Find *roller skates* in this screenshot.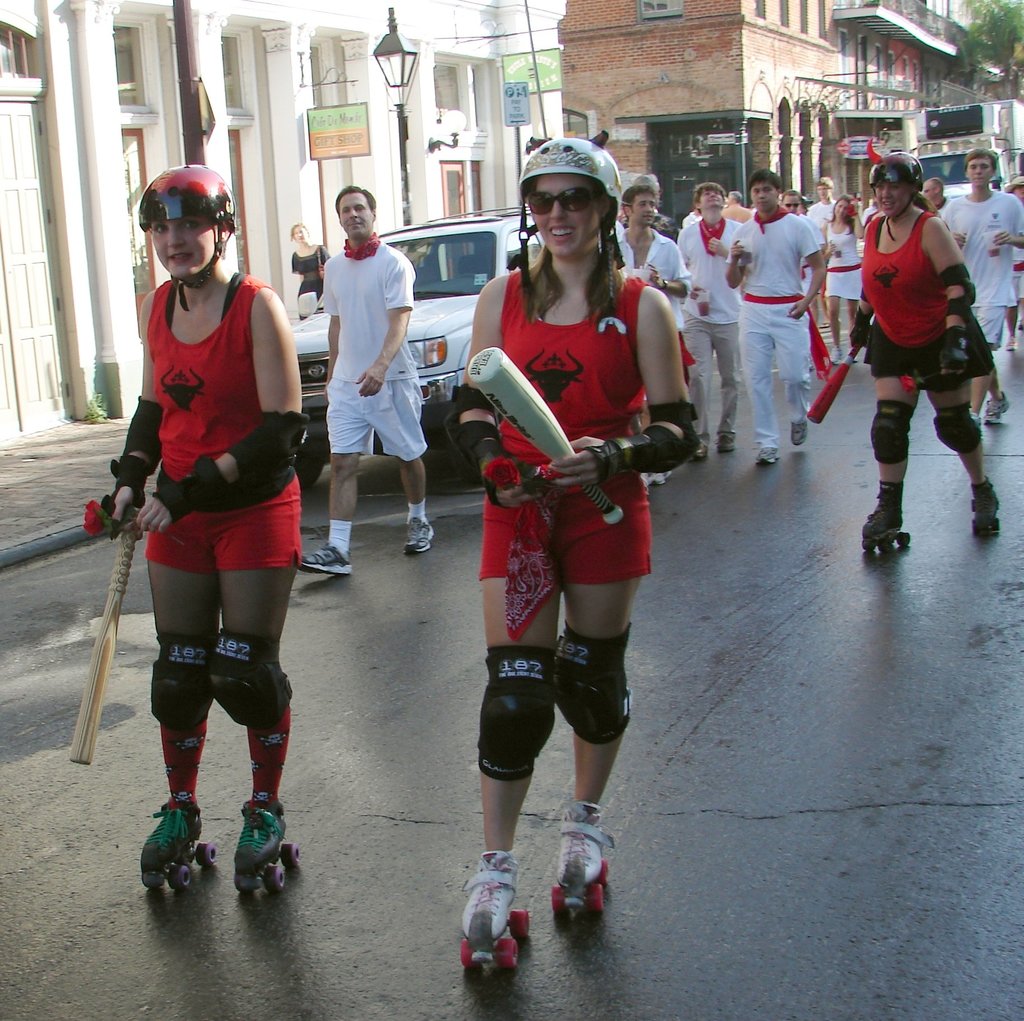
The bounding box for *roller skates* is bbox=[970, 476, 1002, 531].
